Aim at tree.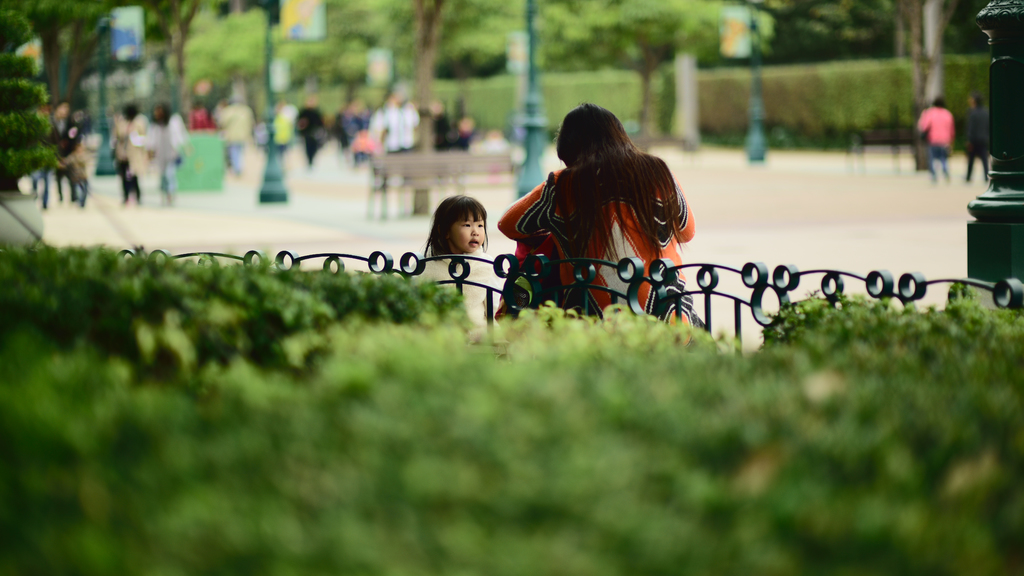
Aimed at (513, 0, 782, 149).
